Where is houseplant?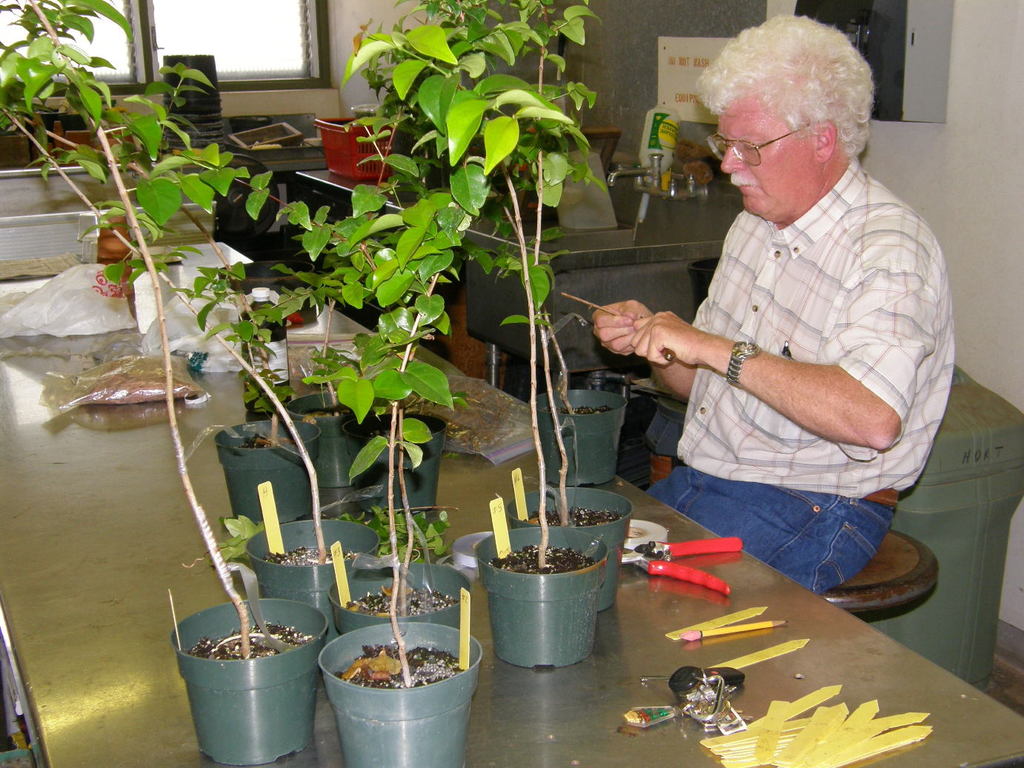
508 4 630 612.
